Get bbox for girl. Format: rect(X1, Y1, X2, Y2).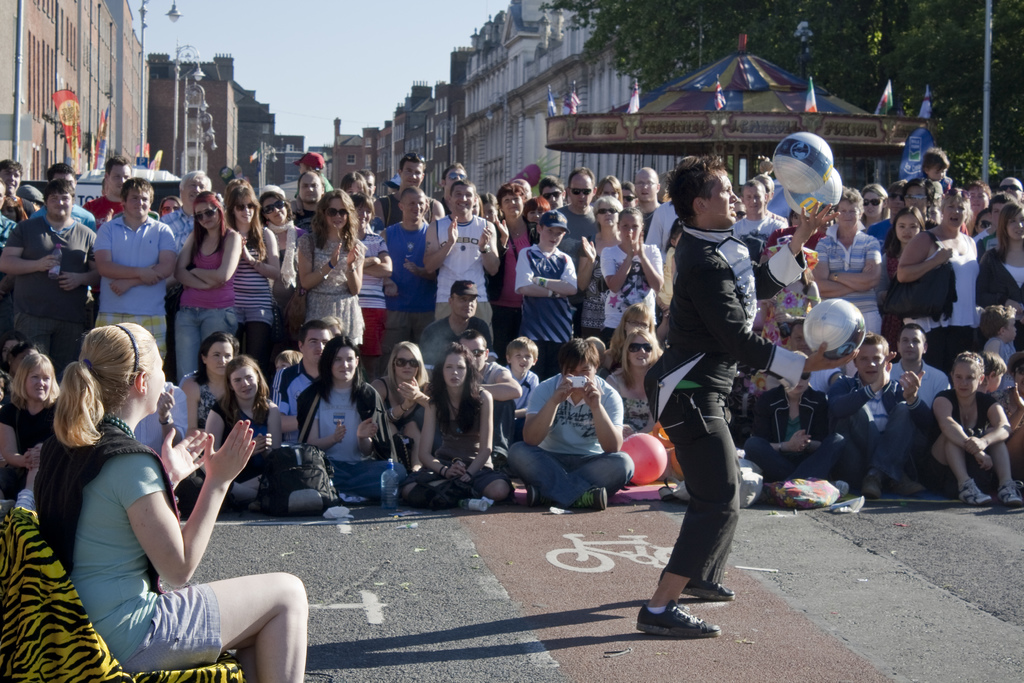
rect(296, 188, 367, 345).
